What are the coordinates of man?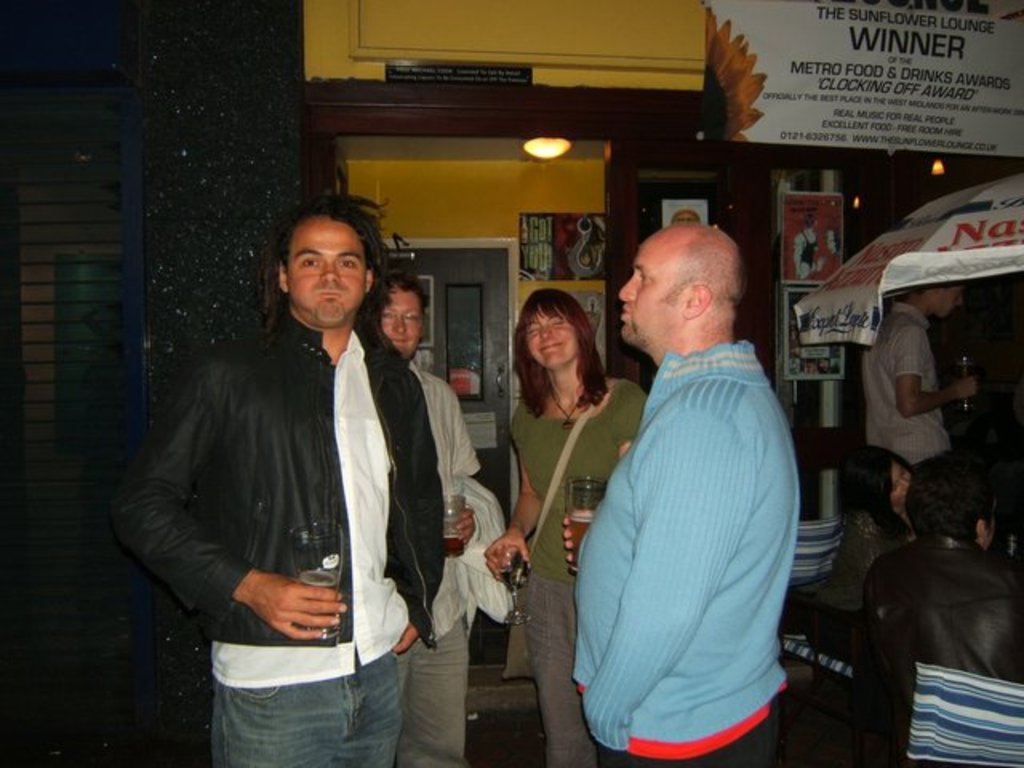
(381,267,482,766).
